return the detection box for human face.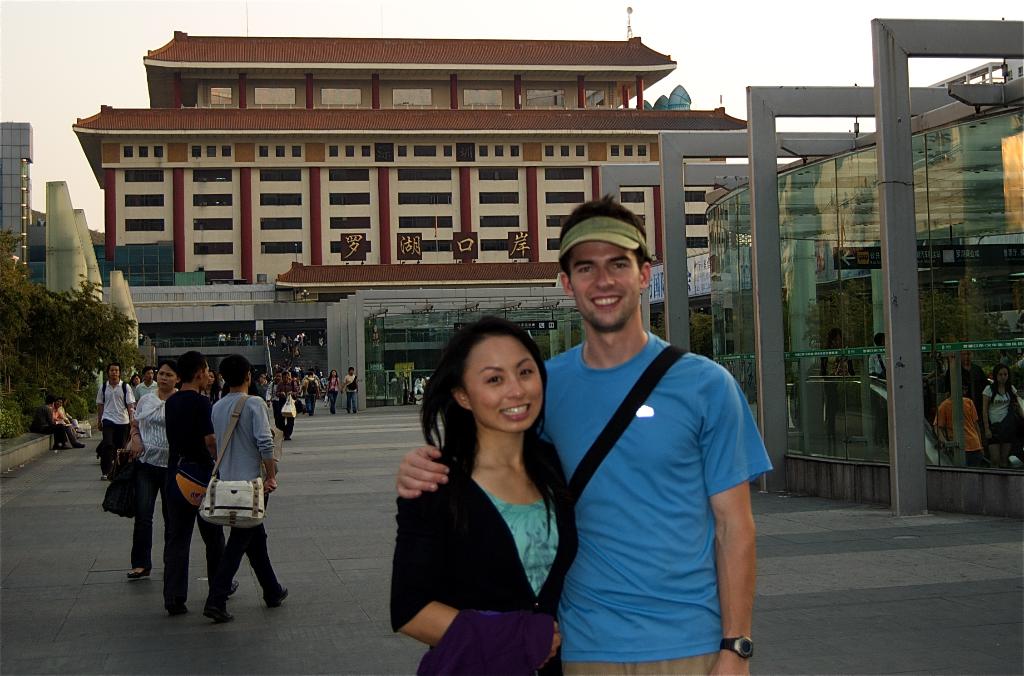
[left=467, top=334, right=541, bottom=433].
